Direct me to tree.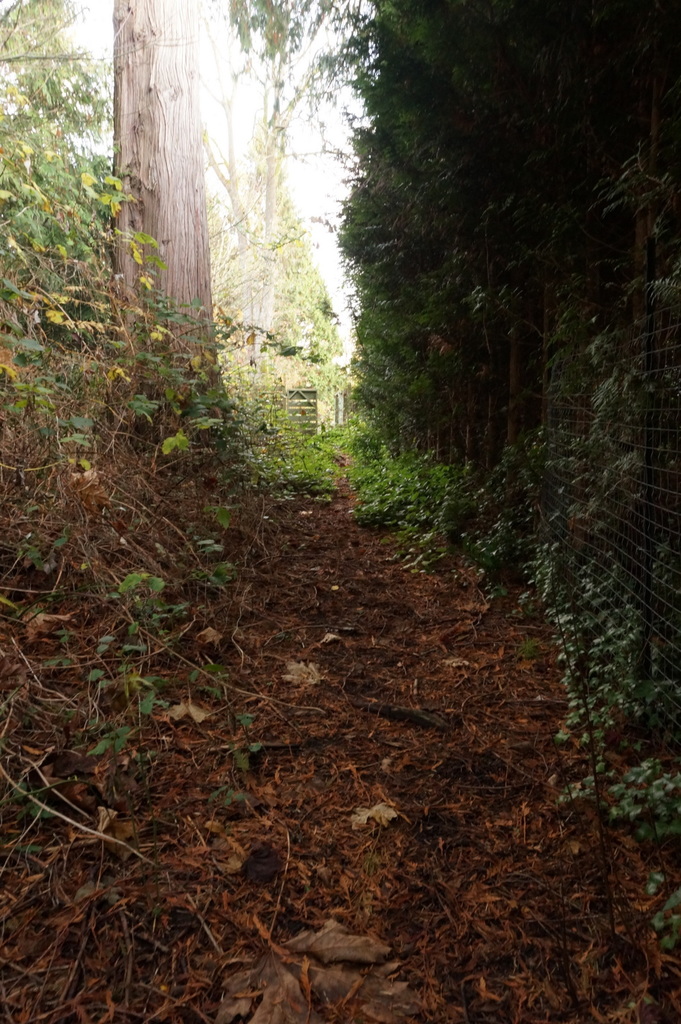
Direction: 0 0 150 428.
